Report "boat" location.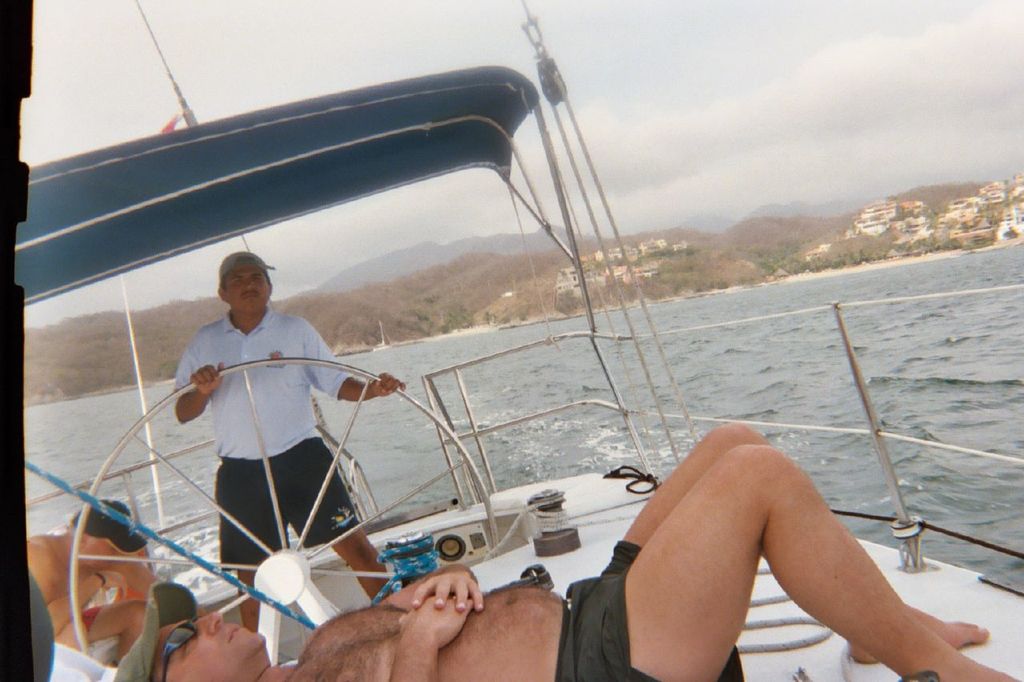
Report: x1=0 y1=41 x2=1023 y2=677.
